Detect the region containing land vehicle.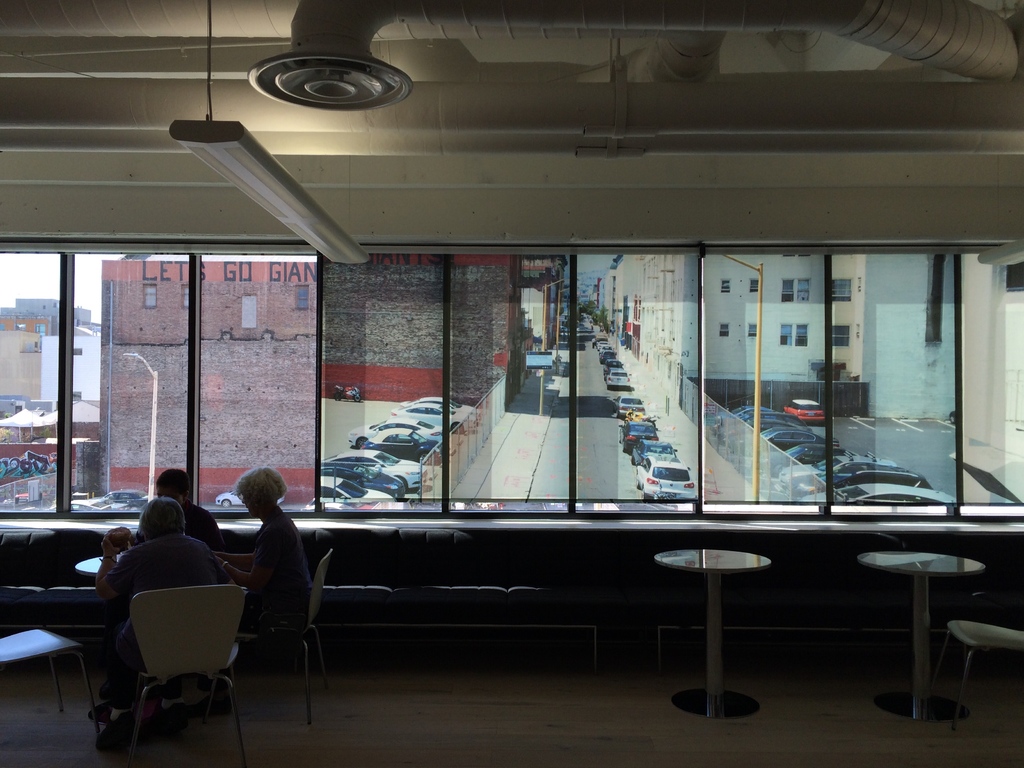
detection(788, 461, 928, 496).
